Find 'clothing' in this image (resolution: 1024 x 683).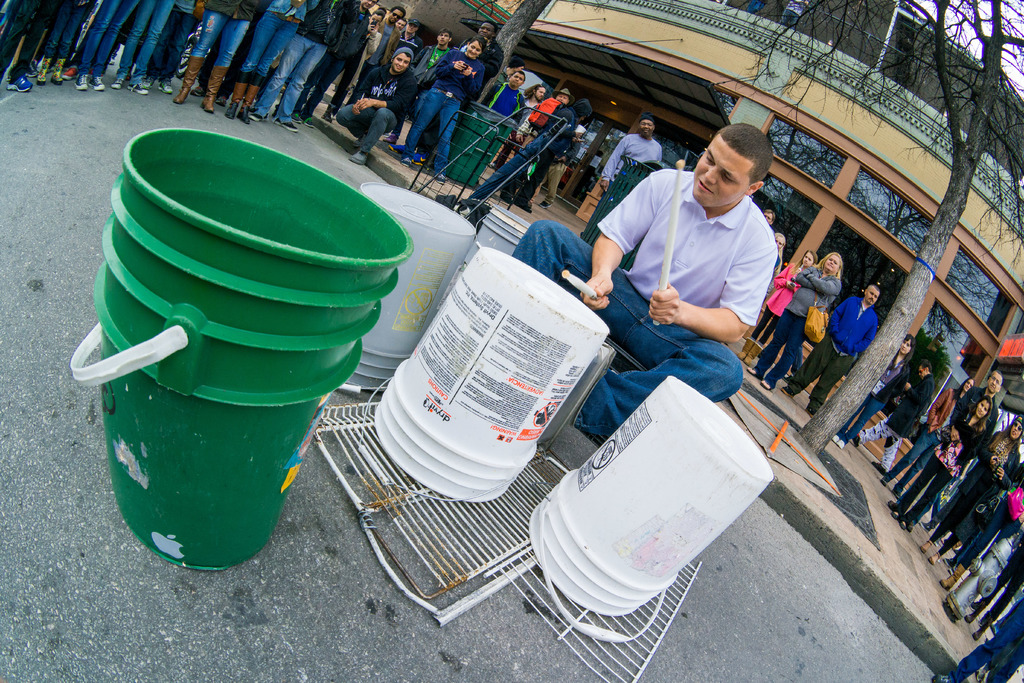
{"left": 532, "top": 103, "right": 573, "bottom": 188}.
